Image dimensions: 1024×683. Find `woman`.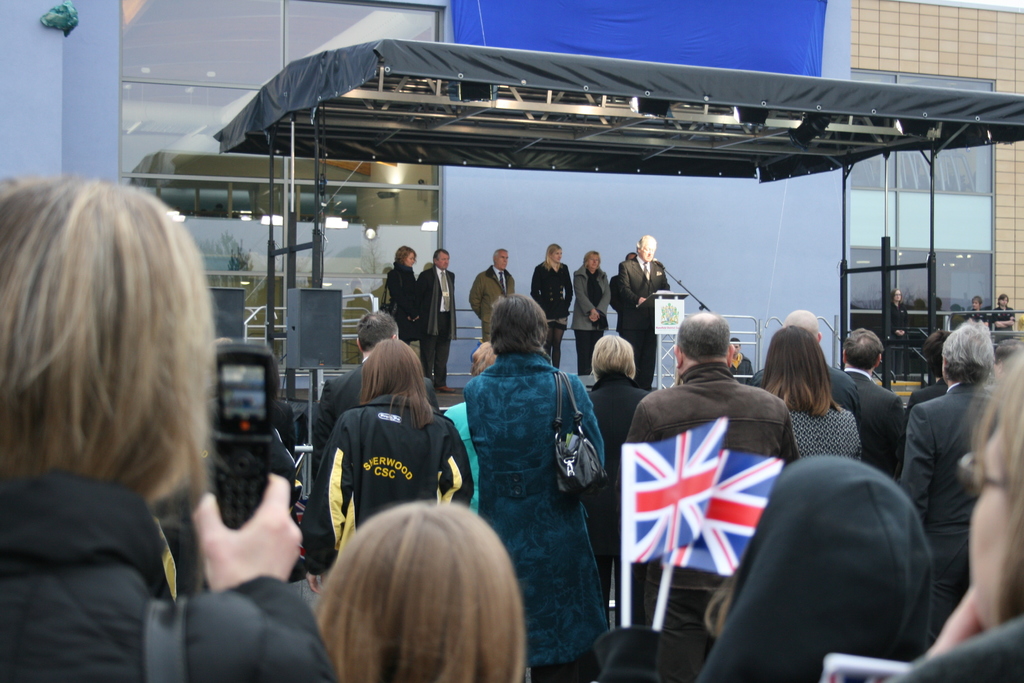
pyautogui.locateOnScreen(751, 323, 876, 465).
